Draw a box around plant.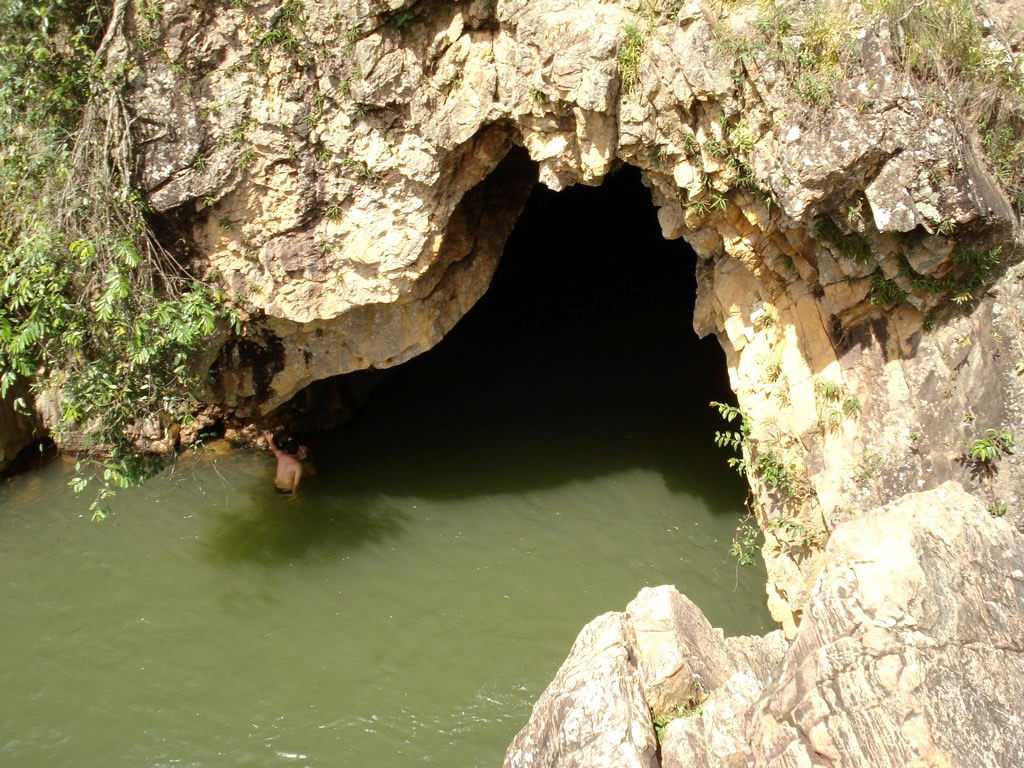
[384,9,413,37].
